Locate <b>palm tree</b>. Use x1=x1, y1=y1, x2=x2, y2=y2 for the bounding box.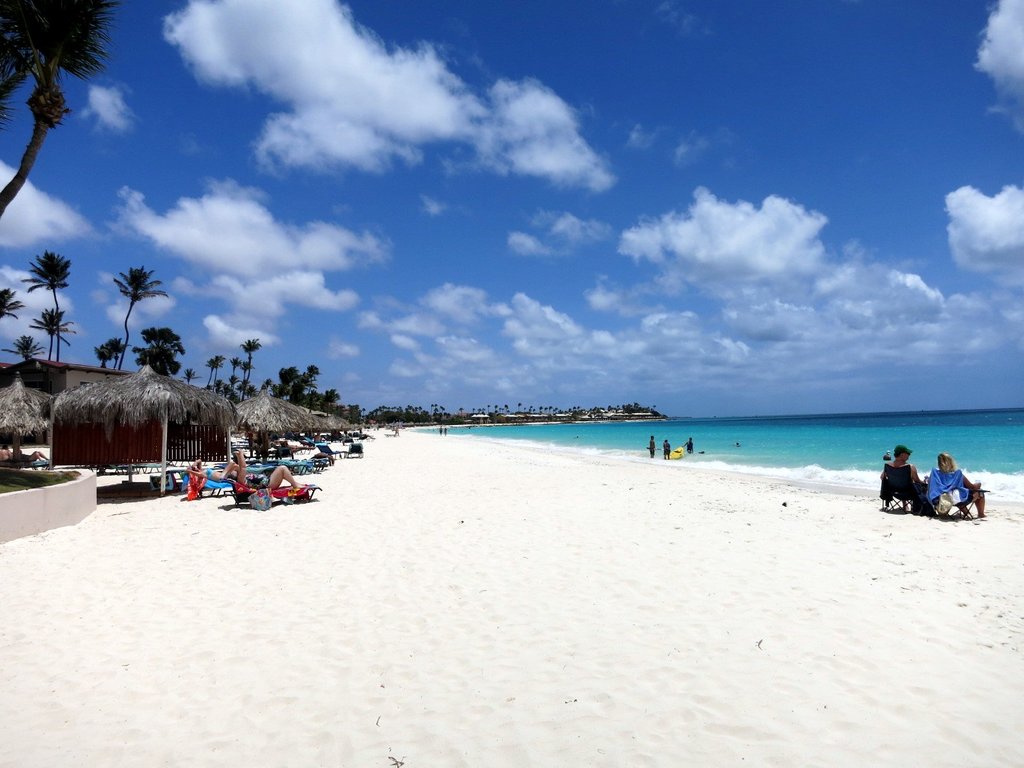
x1=228, y1=357, x2=244, y2=394.
